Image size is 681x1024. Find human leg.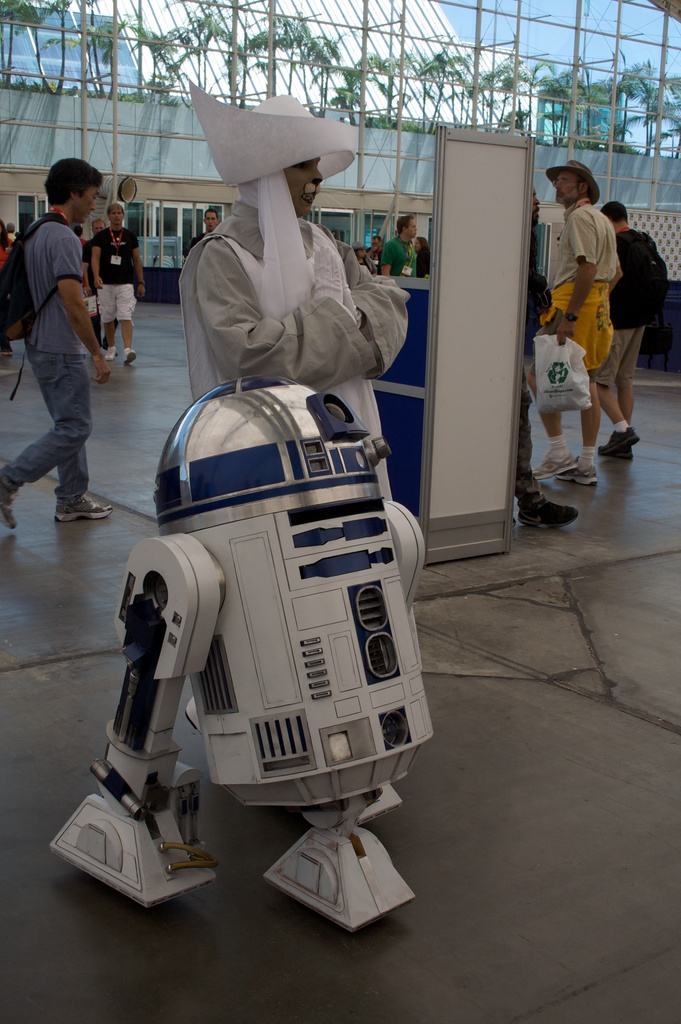
518,365,576,531.
